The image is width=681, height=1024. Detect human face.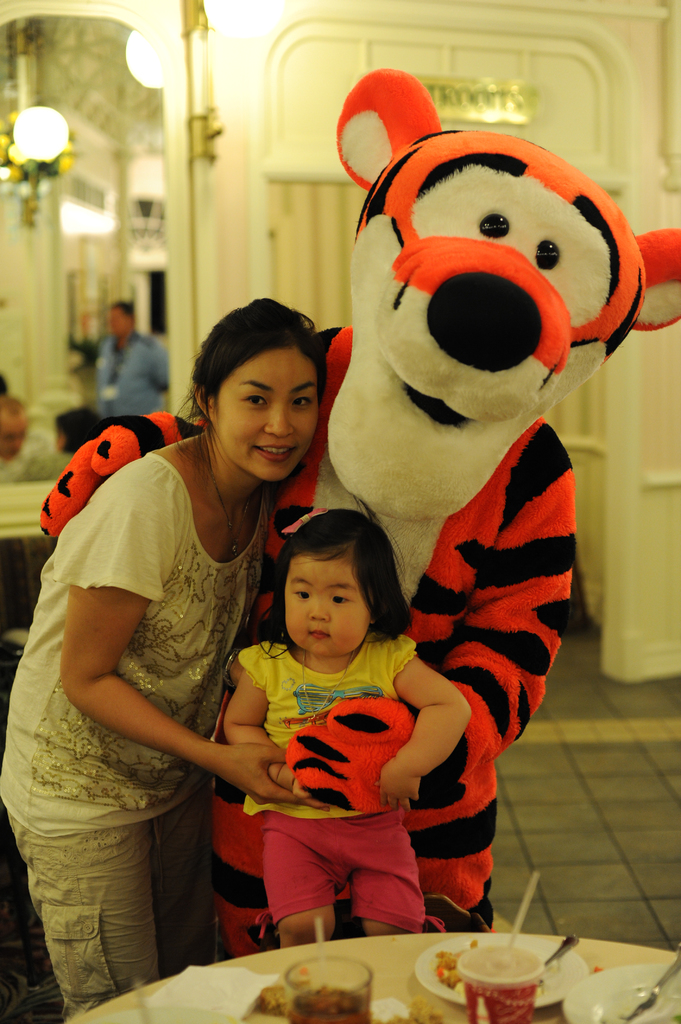
Detection: l=211, t=353, r=323, b=484.
